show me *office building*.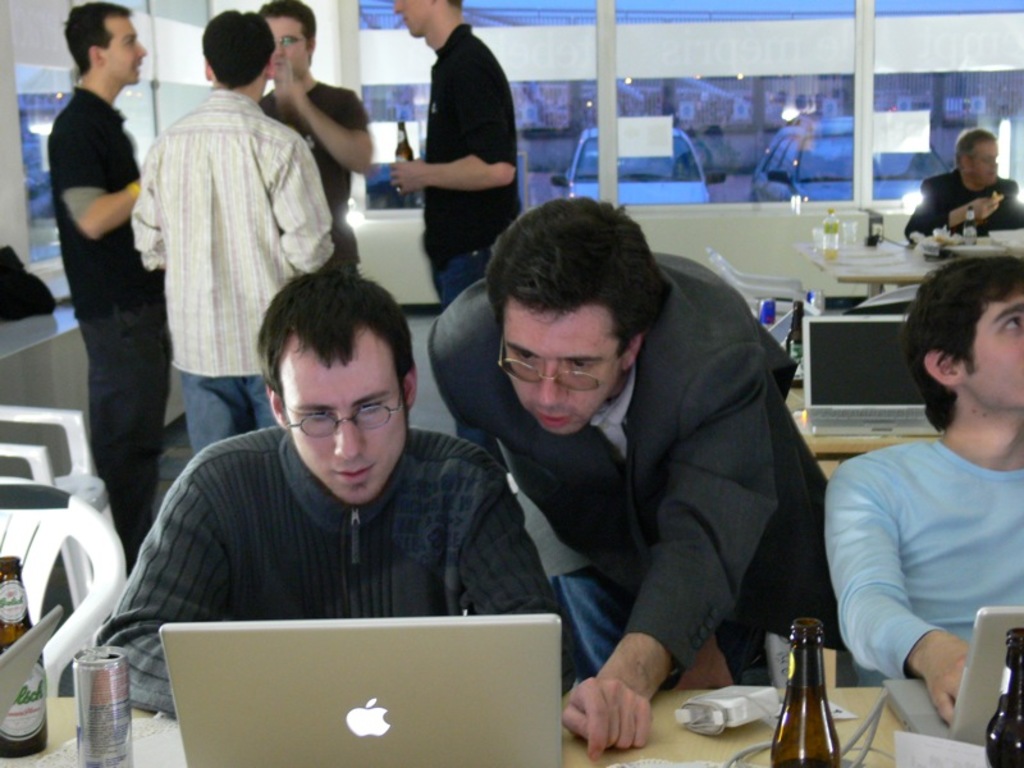
*office building* is here: left=0, top=0, right=1023, bottom=767.
